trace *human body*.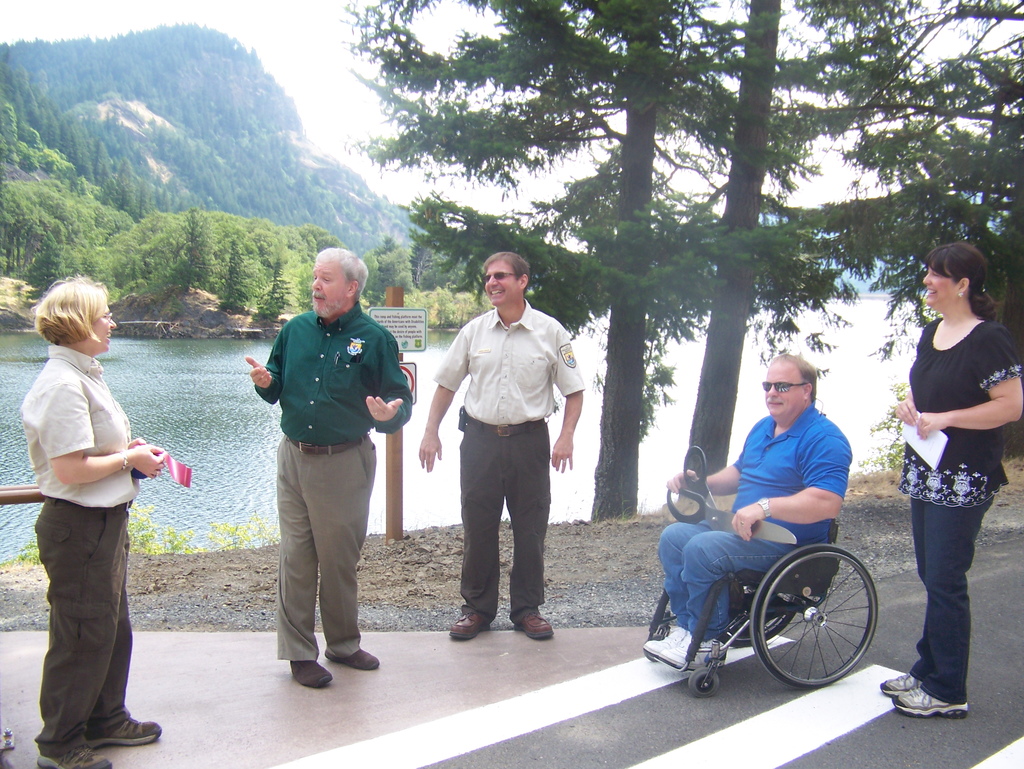
Traced to 13 304 168 759.
